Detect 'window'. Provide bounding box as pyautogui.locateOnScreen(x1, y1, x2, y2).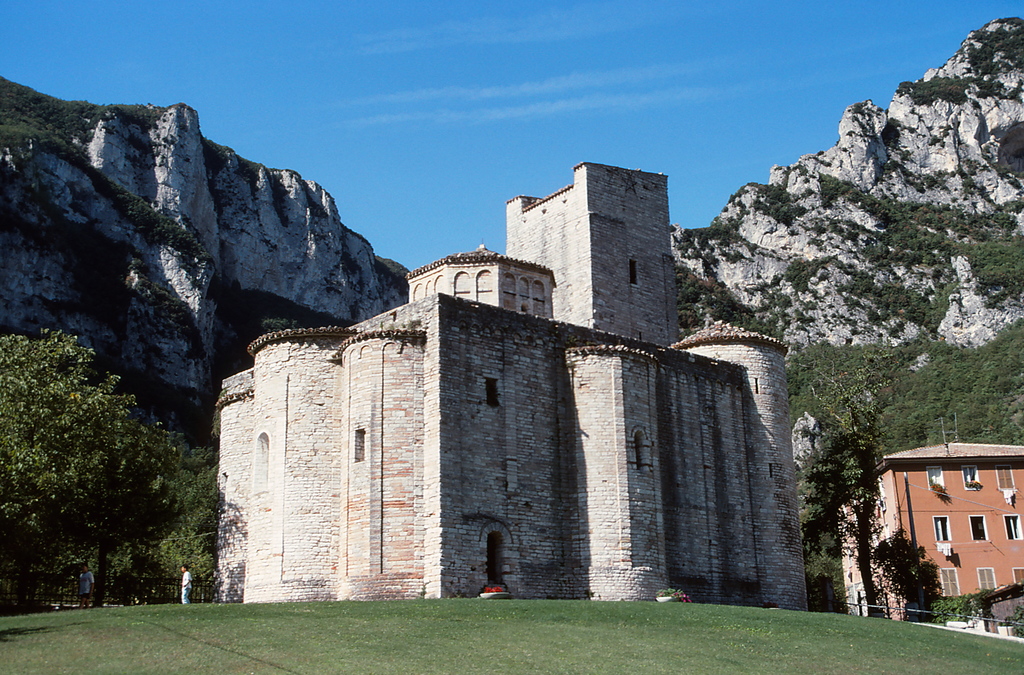
pyautogui.locateOnScreen(635, 436, 641, 460).
